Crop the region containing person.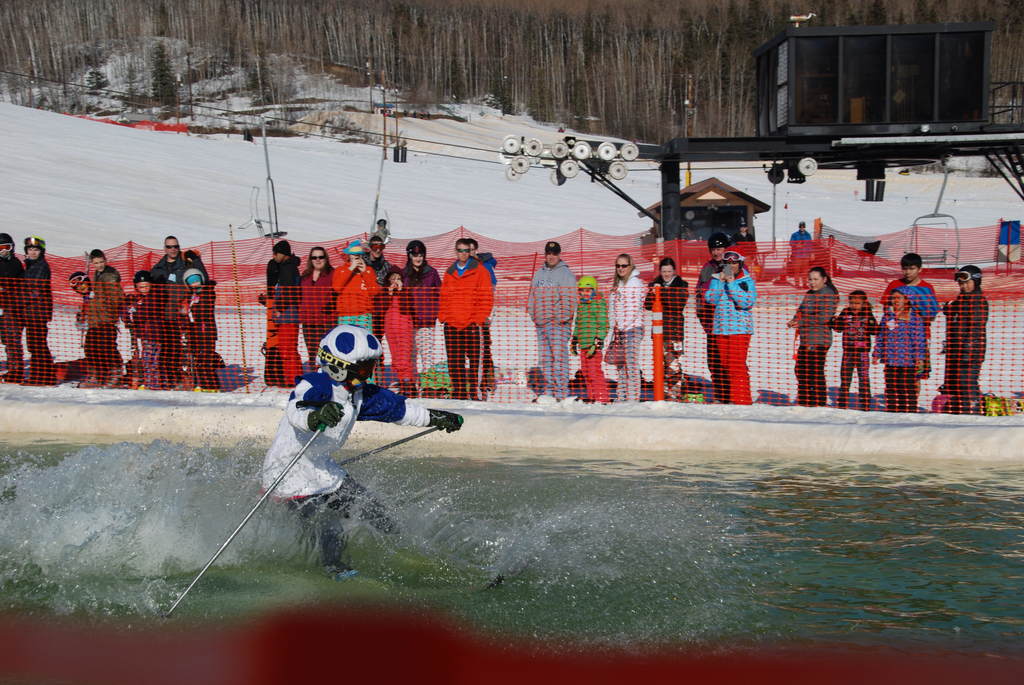
Crop region: 251:322:462:584.
